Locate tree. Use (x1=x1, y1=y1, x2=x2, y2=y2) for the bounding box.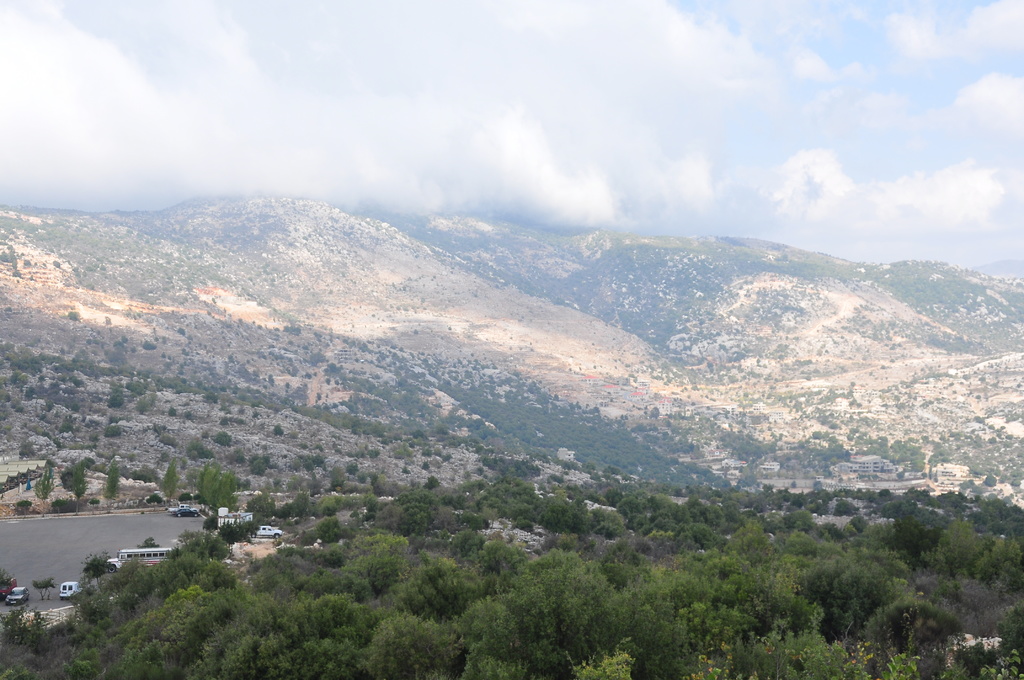
(x1=125, y1=378, x2=145, y2=393).
